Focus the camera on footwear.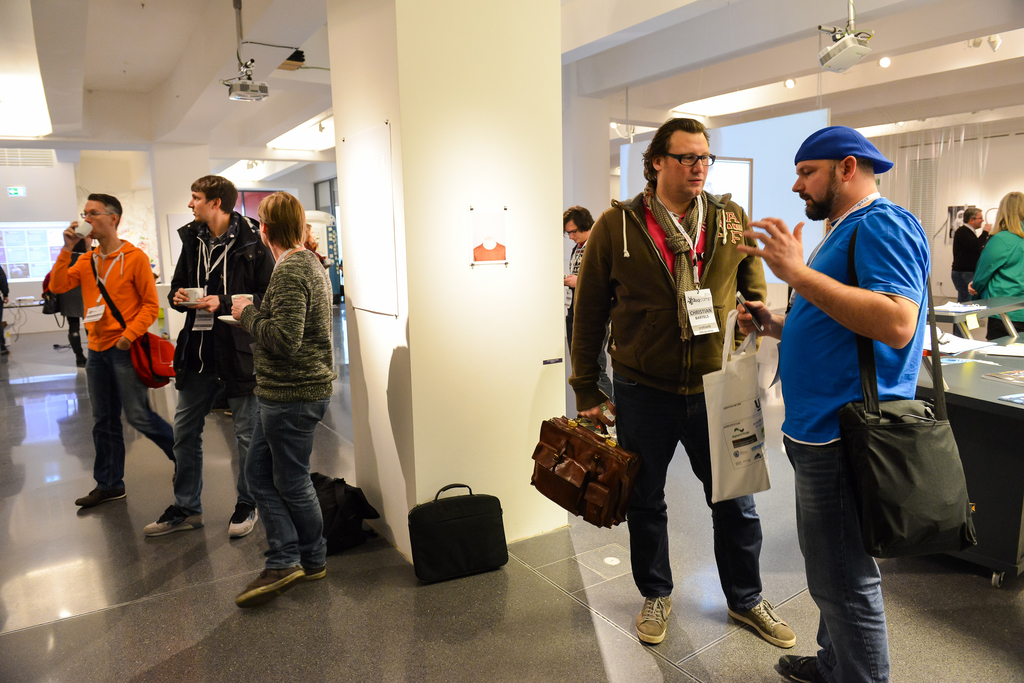
Focus region: [634, 594, 676, 645].
